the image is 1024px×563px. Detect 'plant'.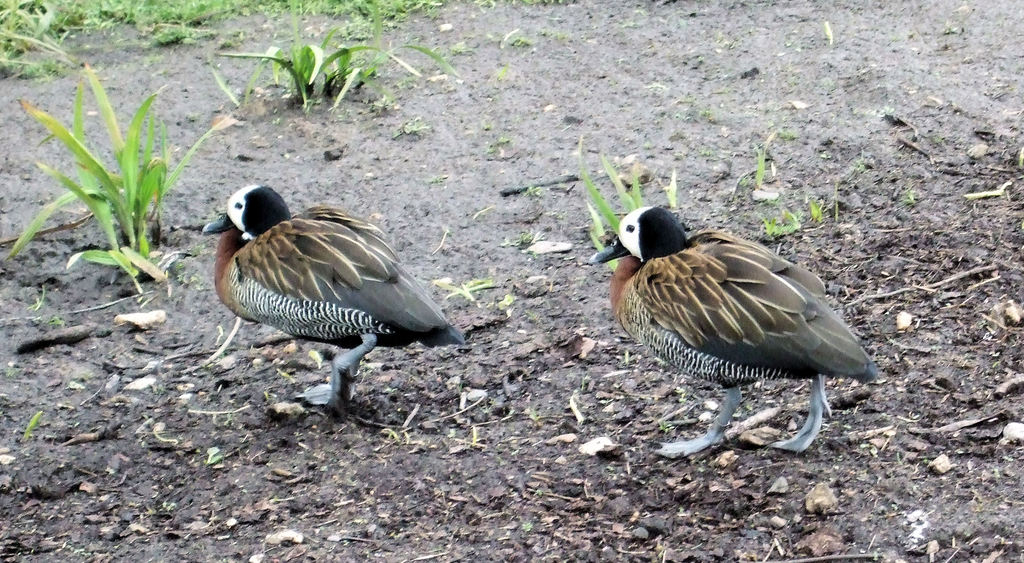
Detection: x1=753 y1=127 x2=826 y2=240.
